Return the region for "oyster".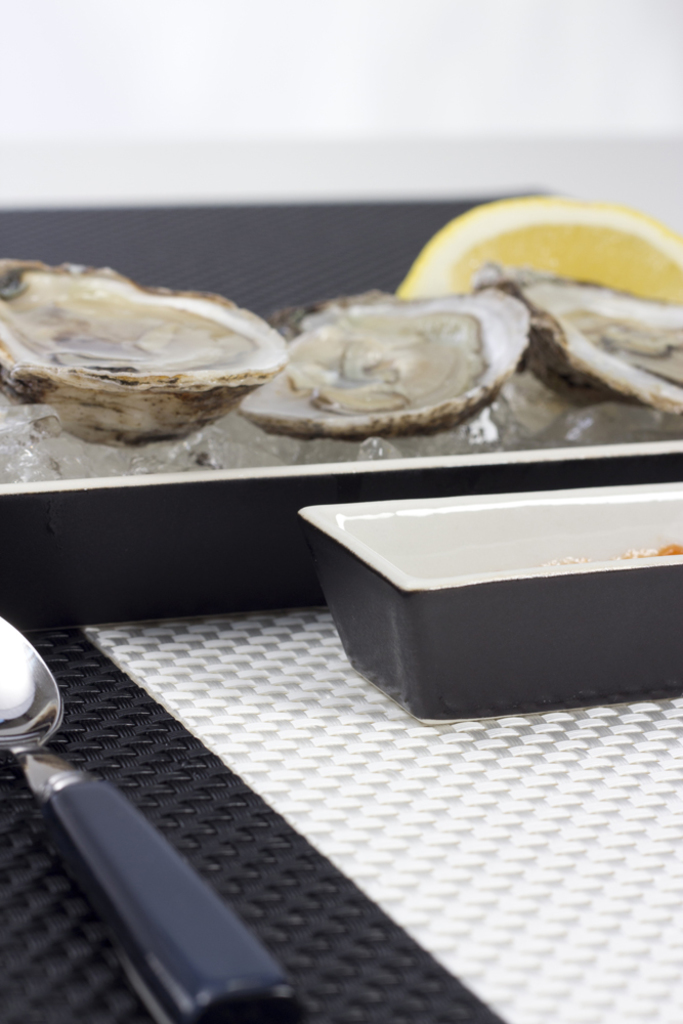
0:253:281:445.
